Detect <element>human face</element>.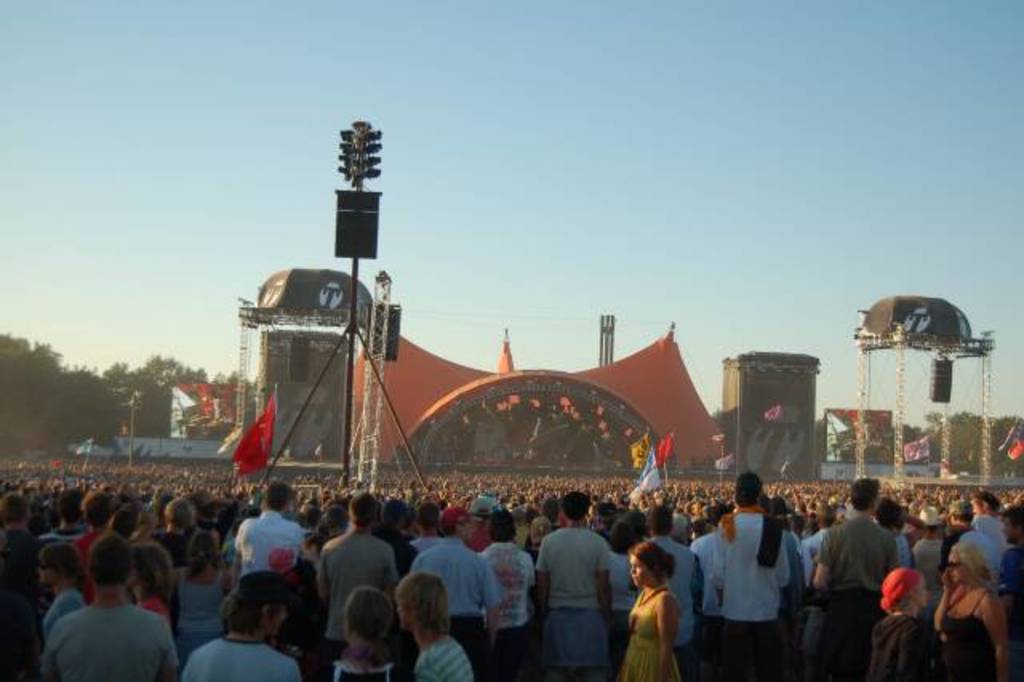
Detected at l=40, t=559, r=53, b=588.
